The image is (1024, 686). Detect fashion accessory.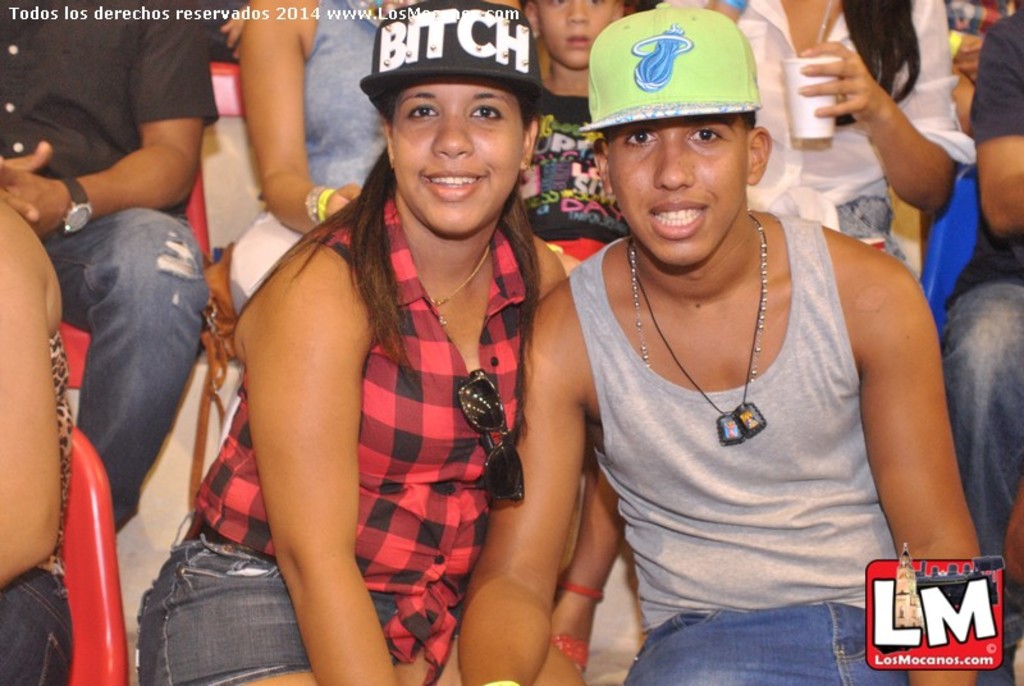
Detection: box=[628, 210, 769, 451].
